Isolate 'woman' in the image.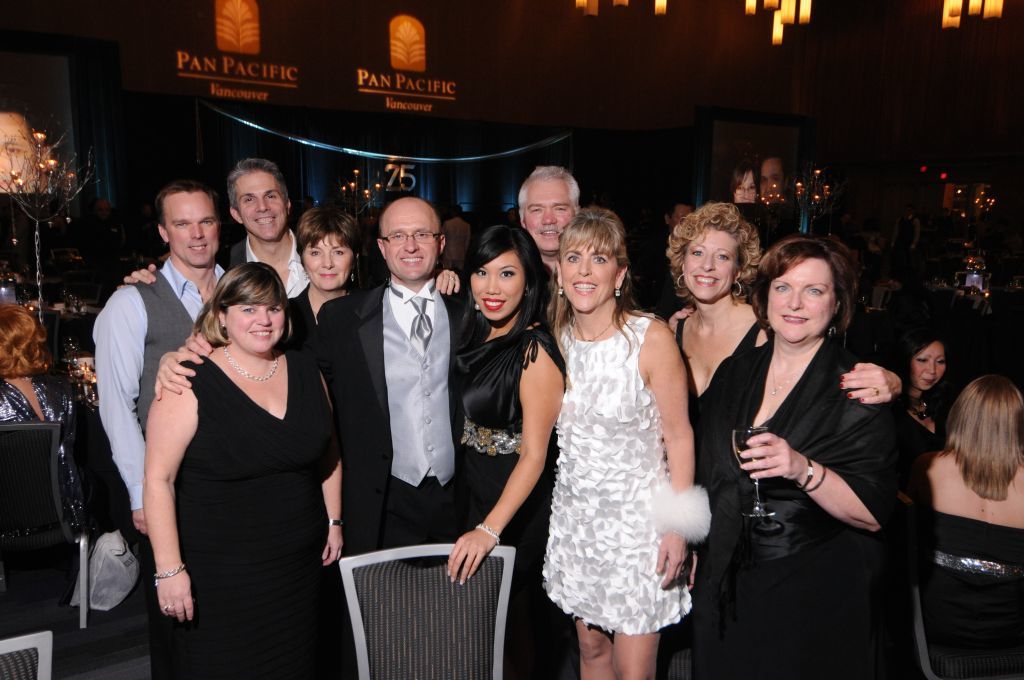
Isolated region: bbox(434, 222, 562, 590).
